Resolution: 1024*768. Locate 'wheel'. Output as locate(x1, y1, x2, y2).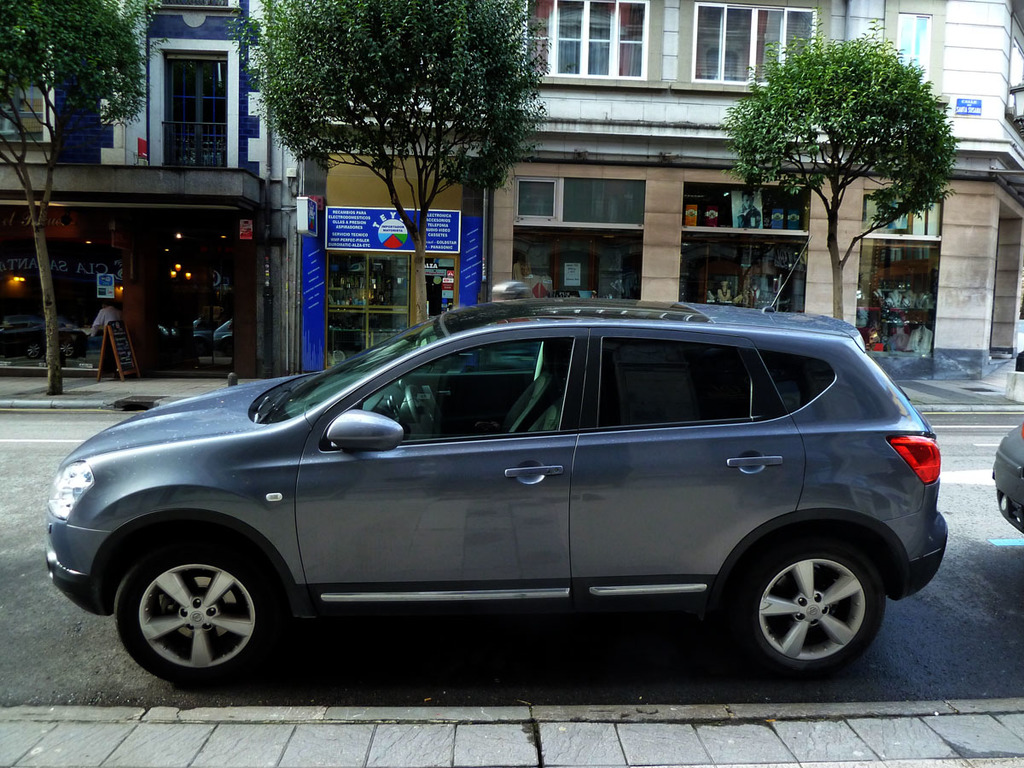
locate(737, 544, 884, 667).
